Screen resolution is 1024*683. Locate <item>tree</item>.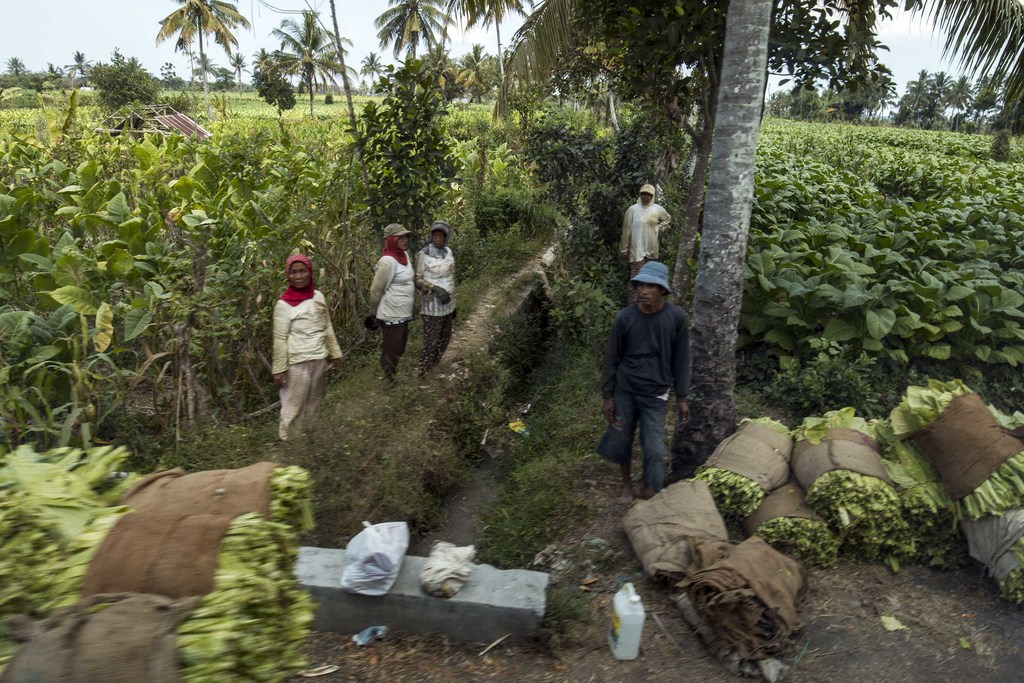
select_region(212, 67, 236, 106).
